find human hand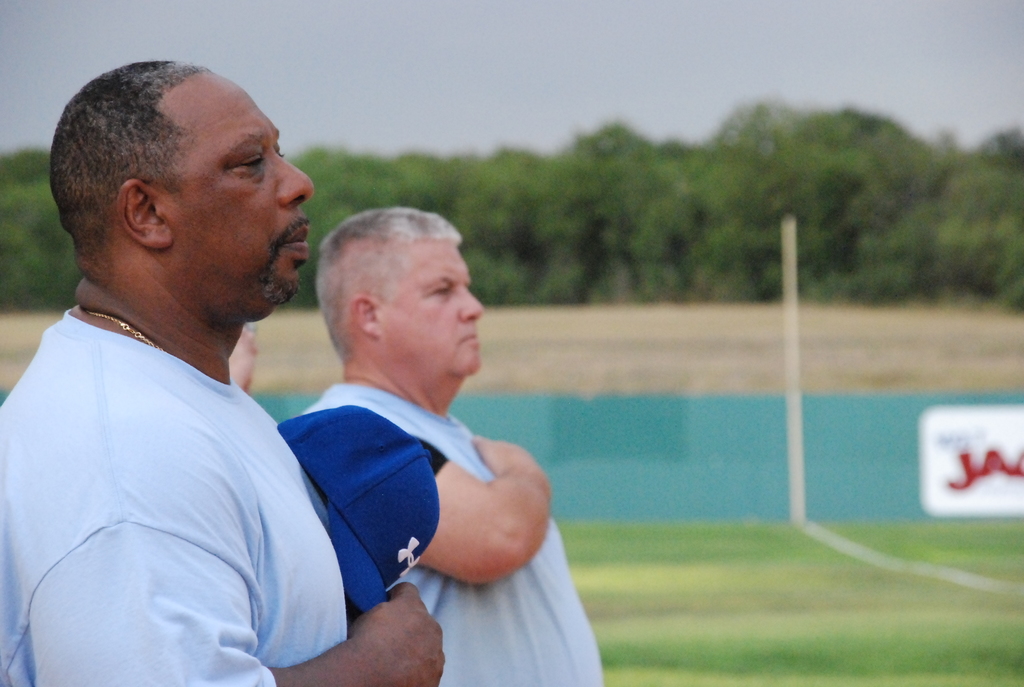
detection(342, 591, 436, 677)
